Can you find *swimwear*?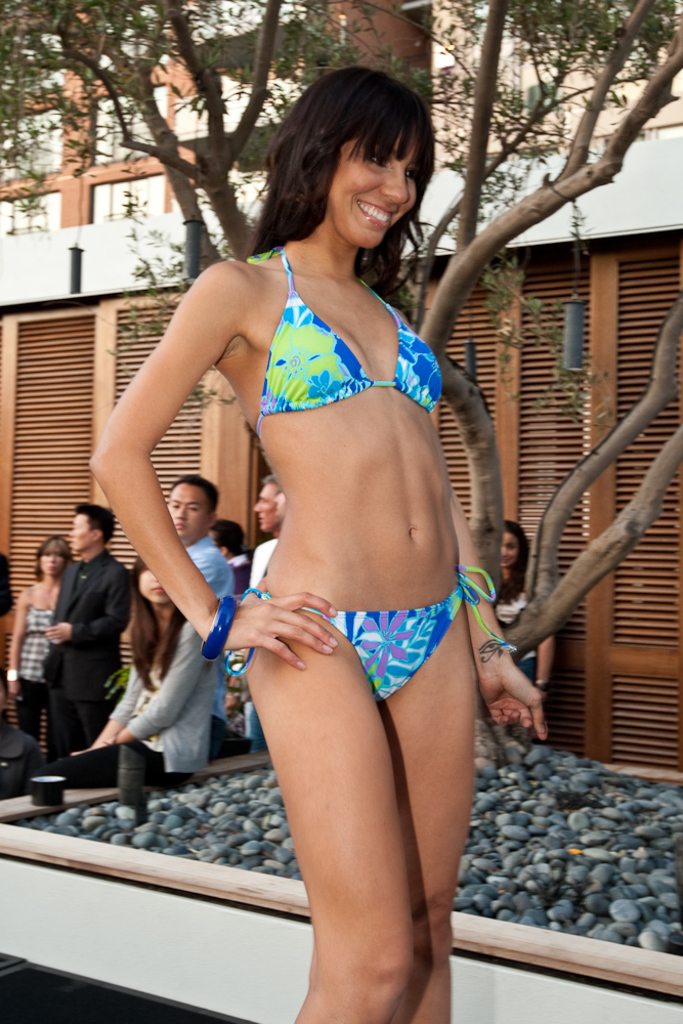
Yes, bounding box: x1=221, y1=566, x2=519, y2=707.
